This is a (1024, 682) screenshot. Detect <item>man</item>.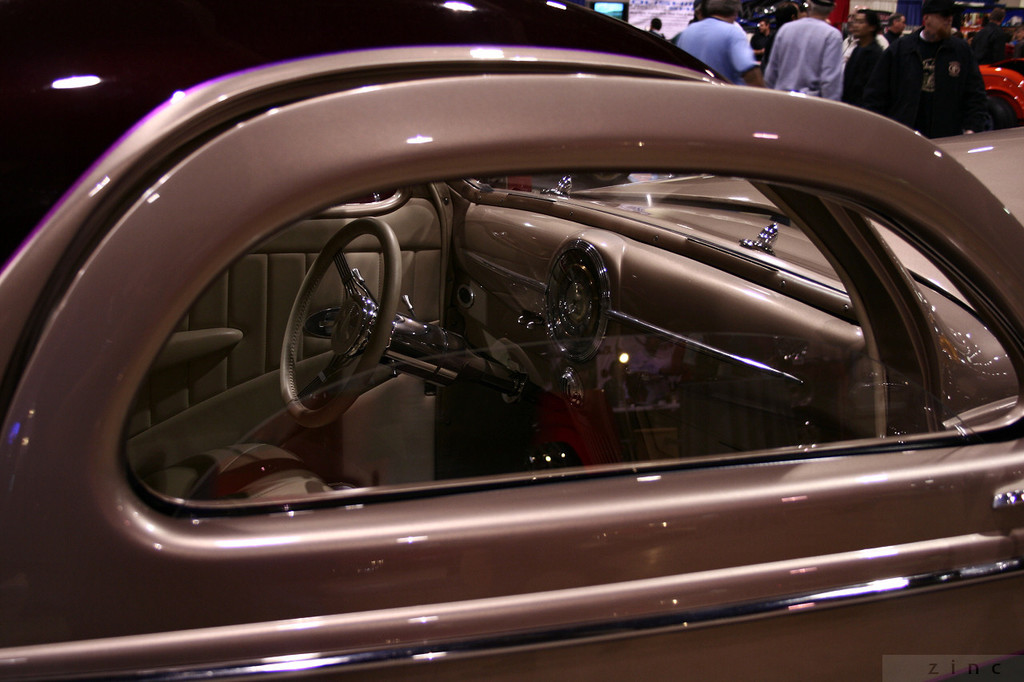
(left=759, top=4, right=872, bottom=94).
